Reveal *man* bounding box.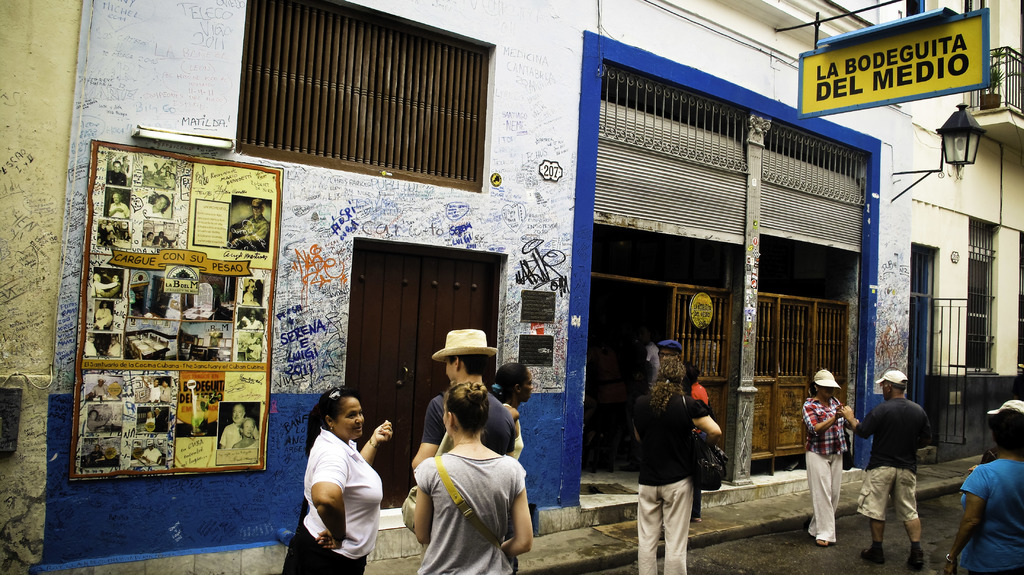
Revealed: crop(246, 336, 260, 361).
